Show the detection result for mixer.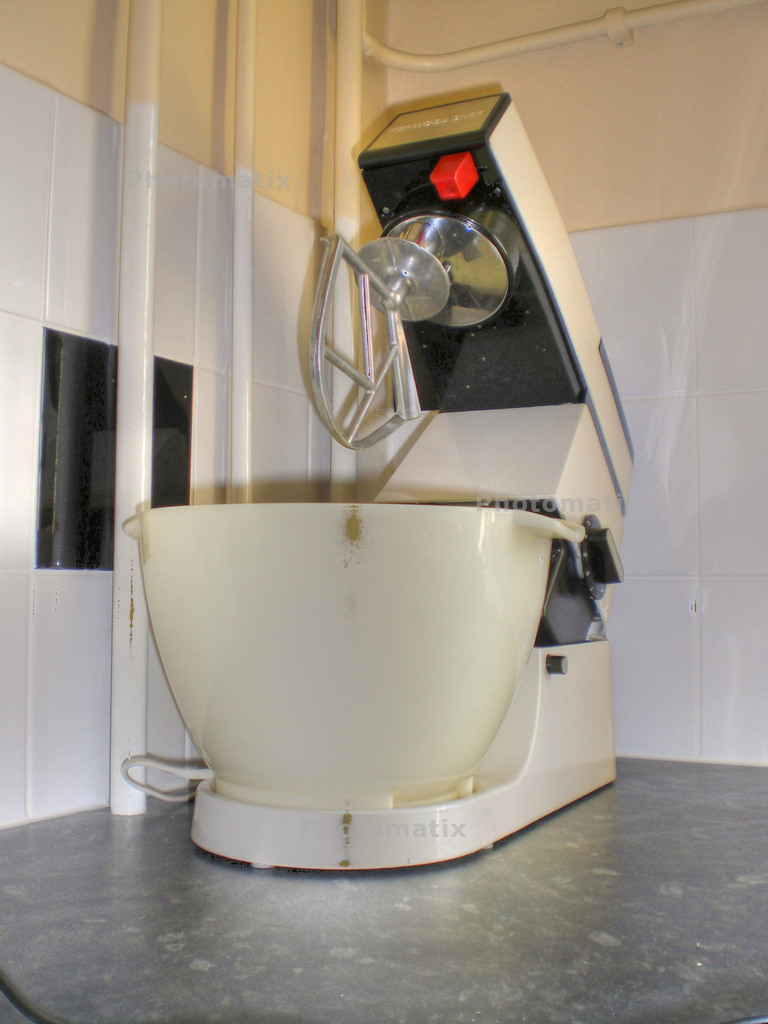
Rect(122, 92, 637, 873).
